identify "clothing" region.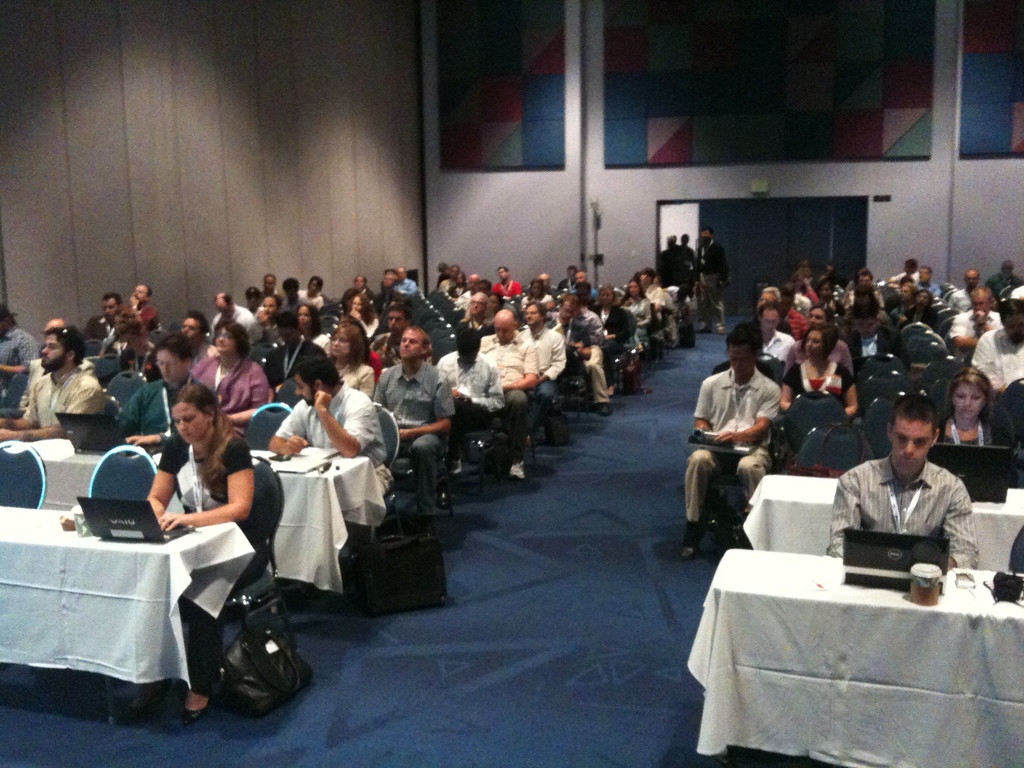
Region: bbox(493, 282, 520, 296).
